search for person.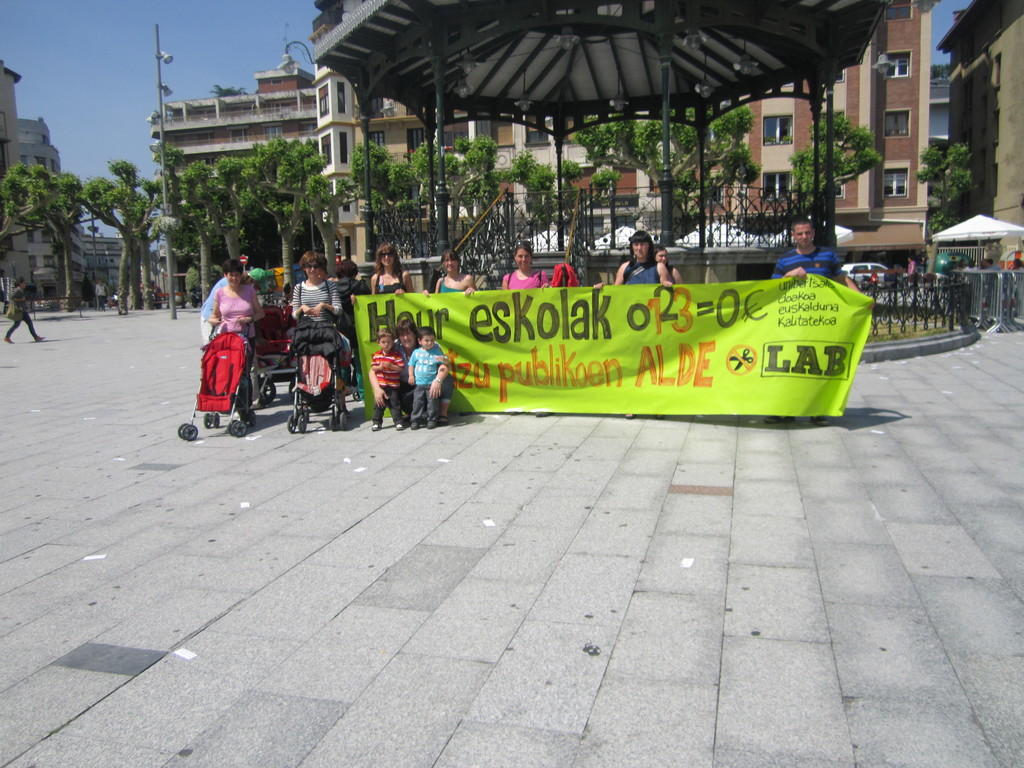
Found at {"left": 193, "top": 247, "right": 263, "bottom": 428}.
